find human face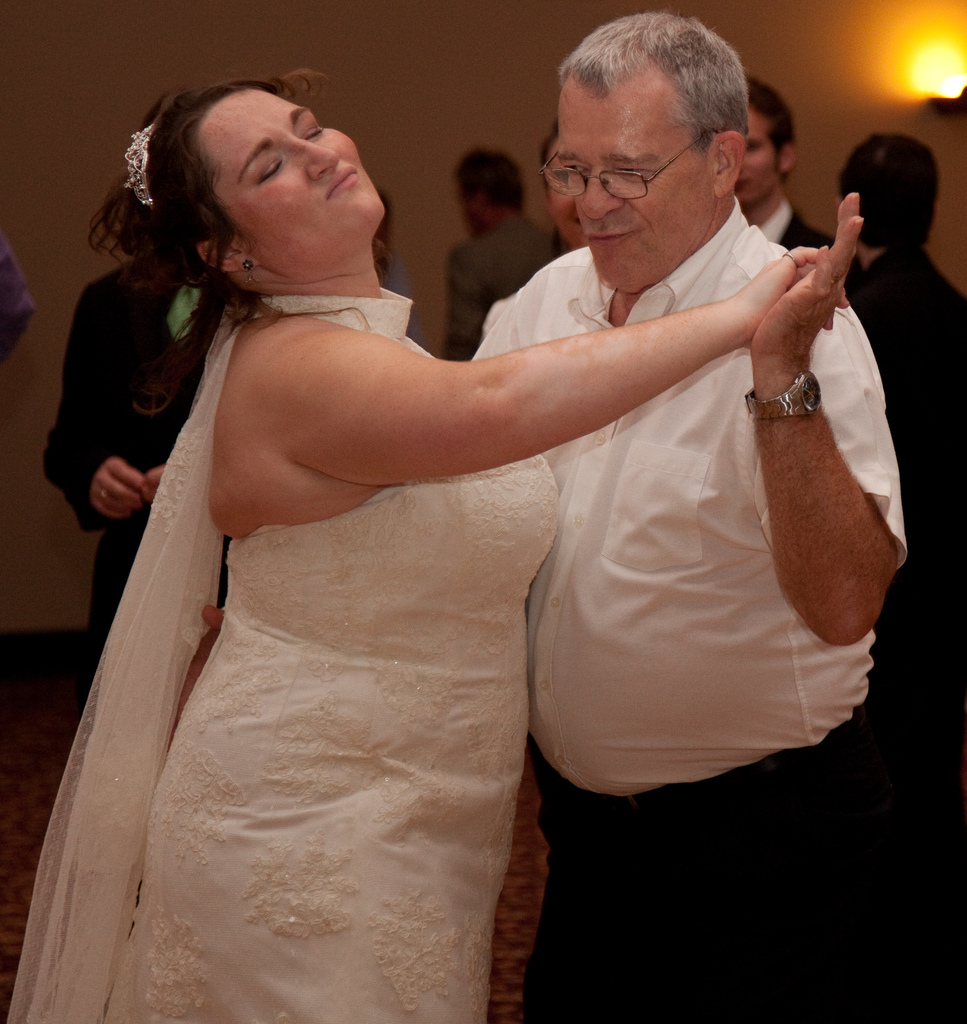
detection(558, 71, 708, 273)
